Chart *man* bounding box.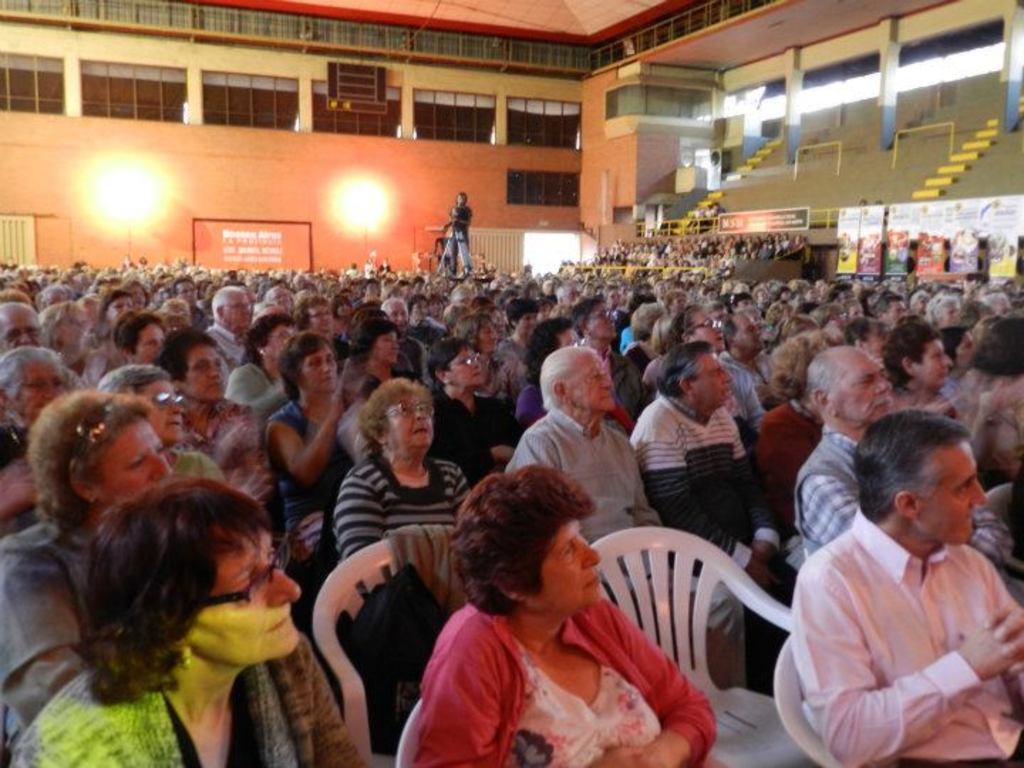
Charted: <bbox>629, 343, 782, 587</bbox>.
